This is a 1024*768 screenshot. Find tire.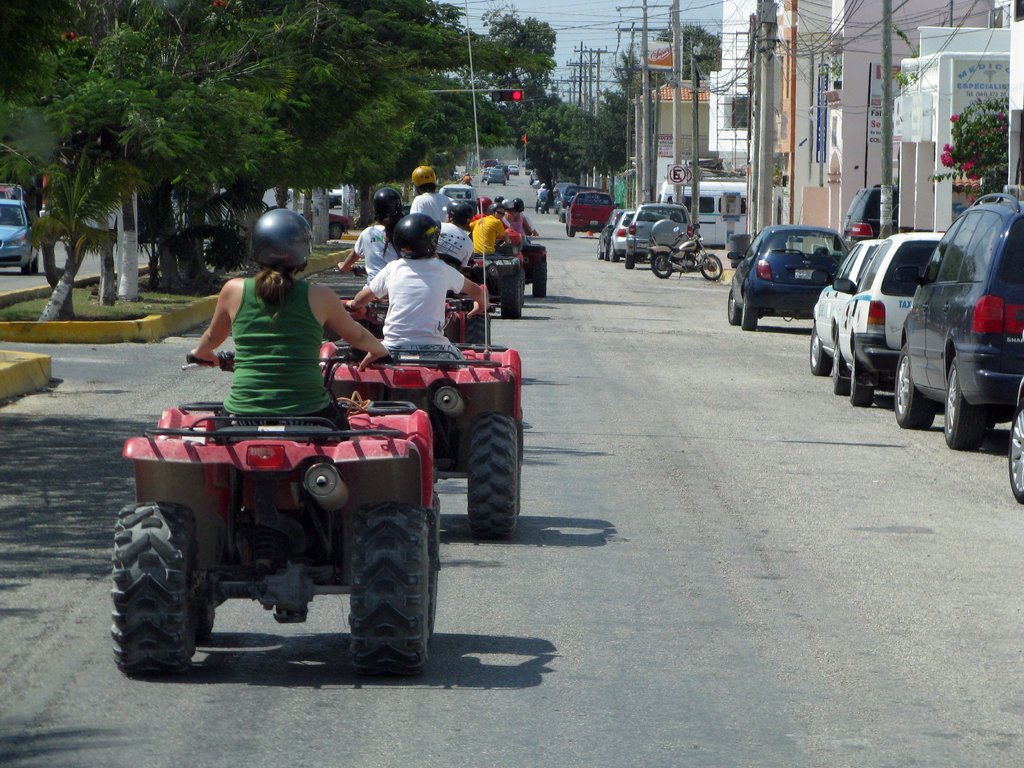
Bounding box: box=[348, 506, 444, 669].
